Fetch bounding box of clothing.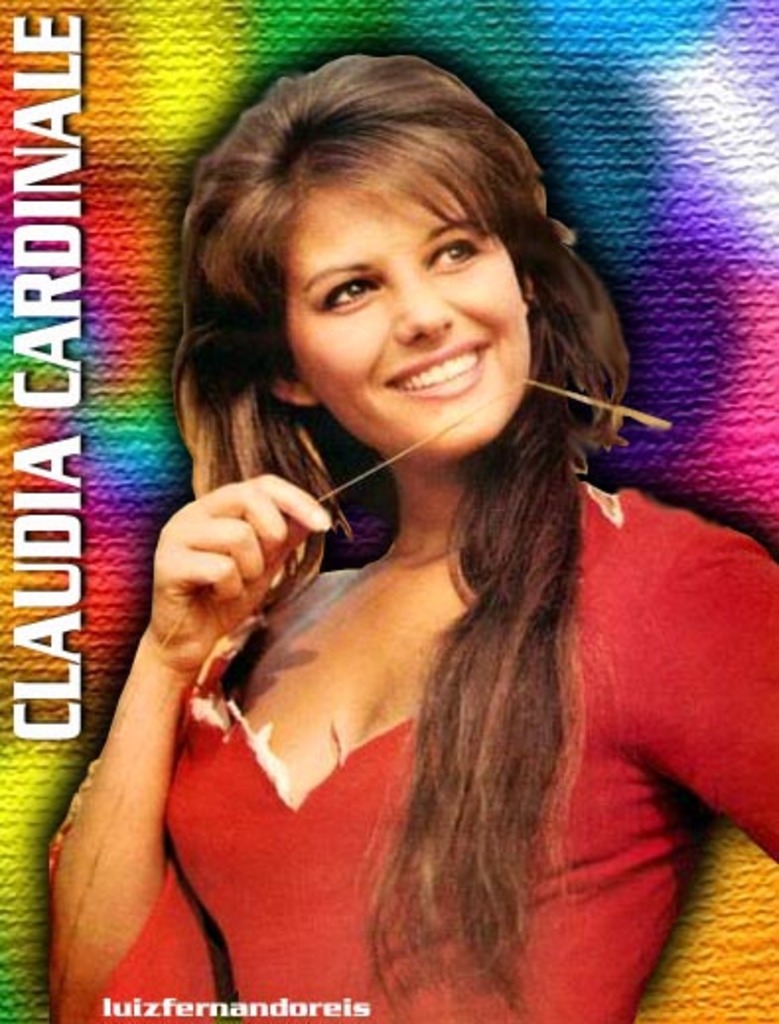
Bbox: bbox=(26, 477, 777, 1022).
